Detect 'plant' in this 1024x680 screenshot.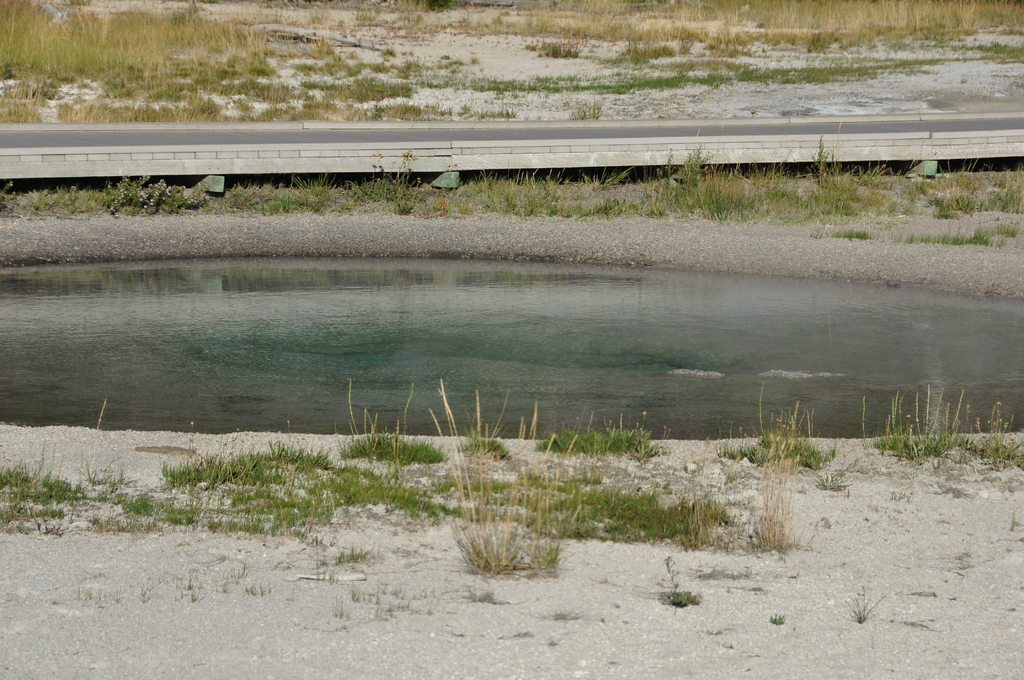
Detection: bbox(844, 590, 893, 624).
